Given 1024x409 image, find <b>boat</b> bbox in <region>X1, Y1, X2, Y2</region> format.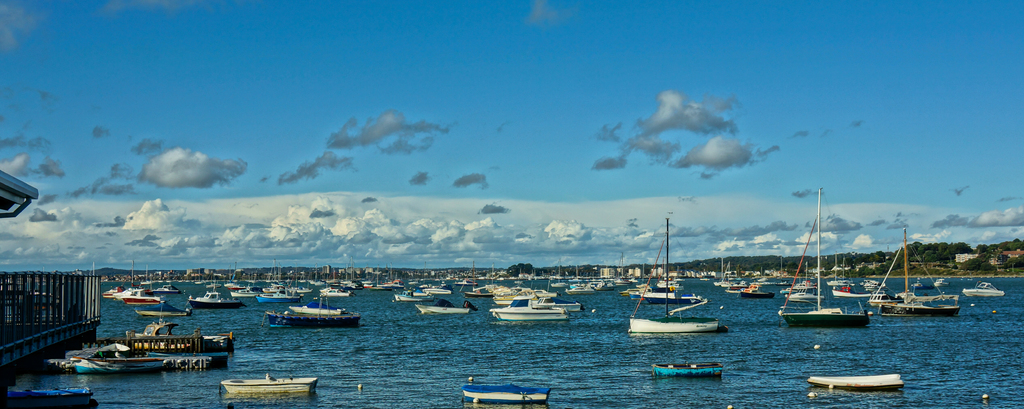
<region>45, 342, 228, 372</region>.
